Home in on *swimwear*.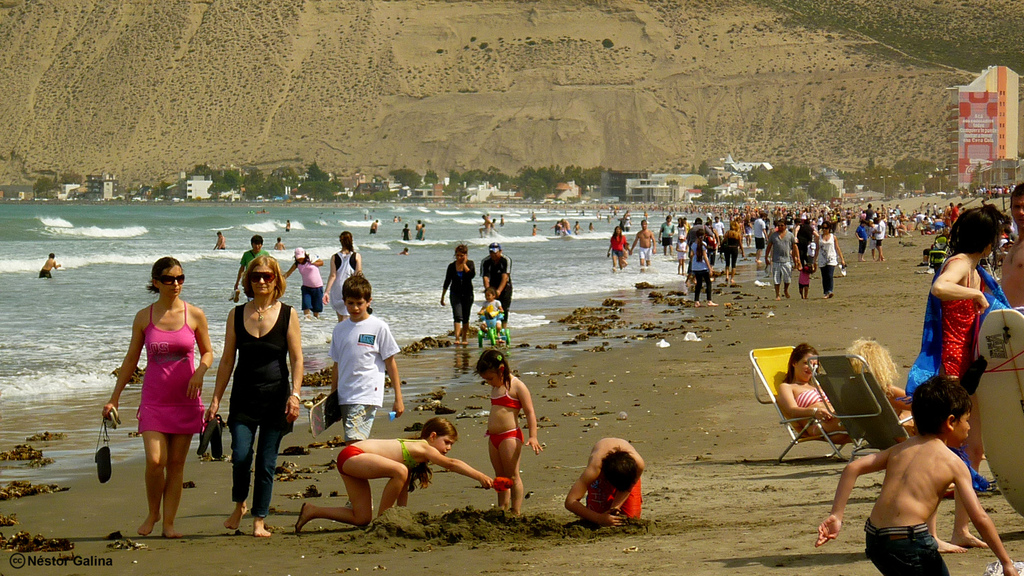
Homed in at <region>489, 386, 524, 410</region>.
